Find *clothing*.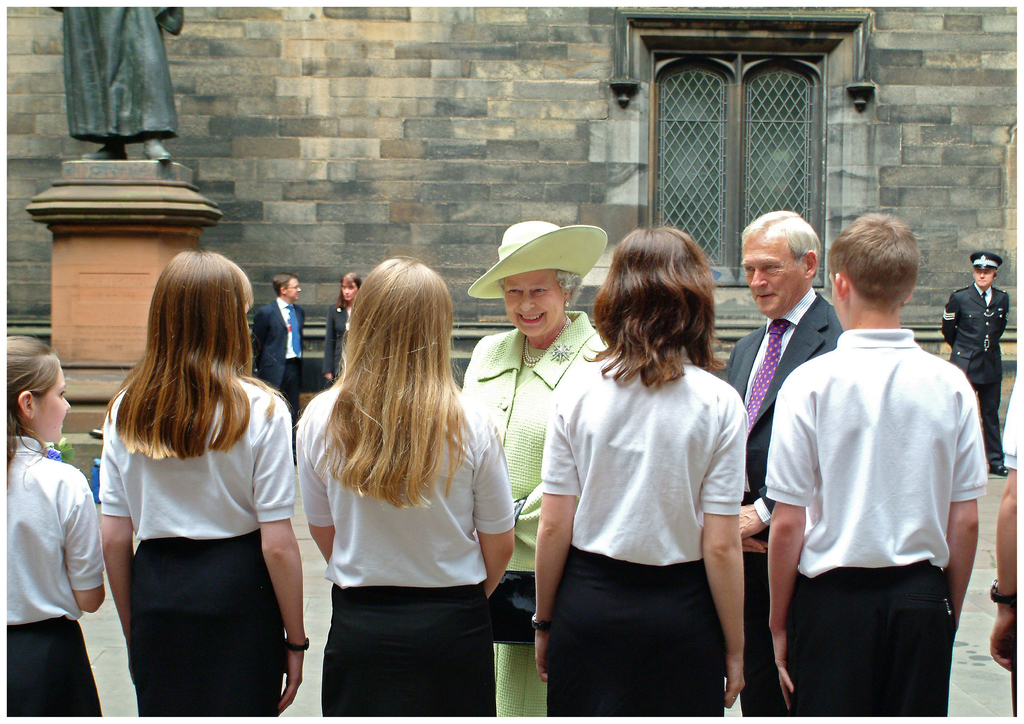
[765,330,985,723].
